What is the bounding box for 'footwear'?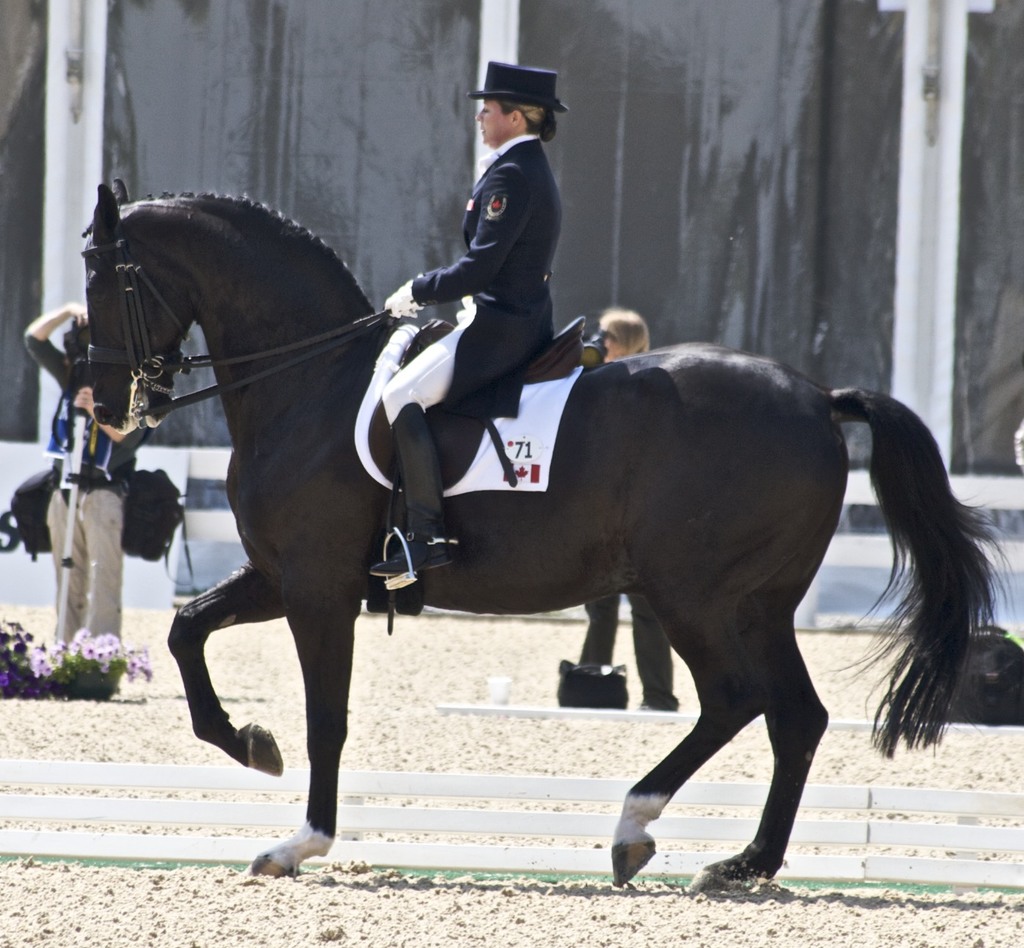
364 534 464 570.
